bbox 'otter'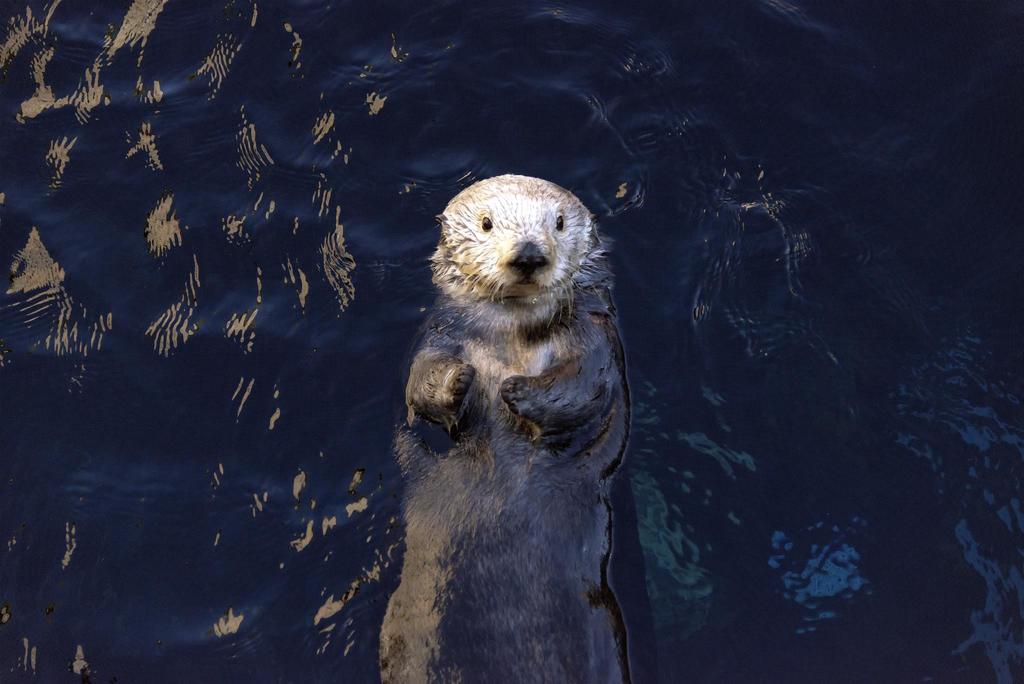
<region>381, 171, 650, 650</region>
